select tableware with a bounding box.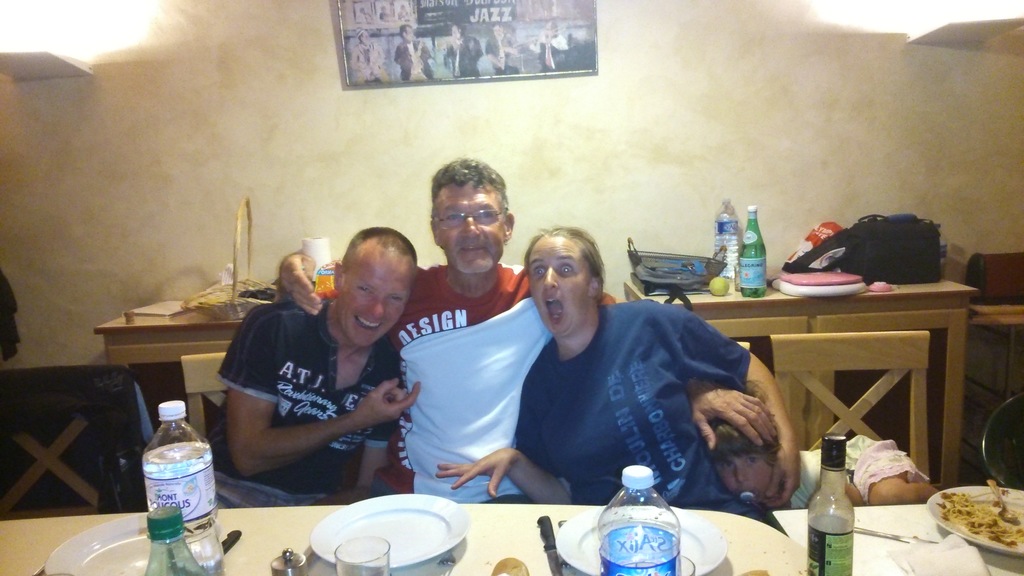
(left=298, top=495, right=467, bottom=570).
